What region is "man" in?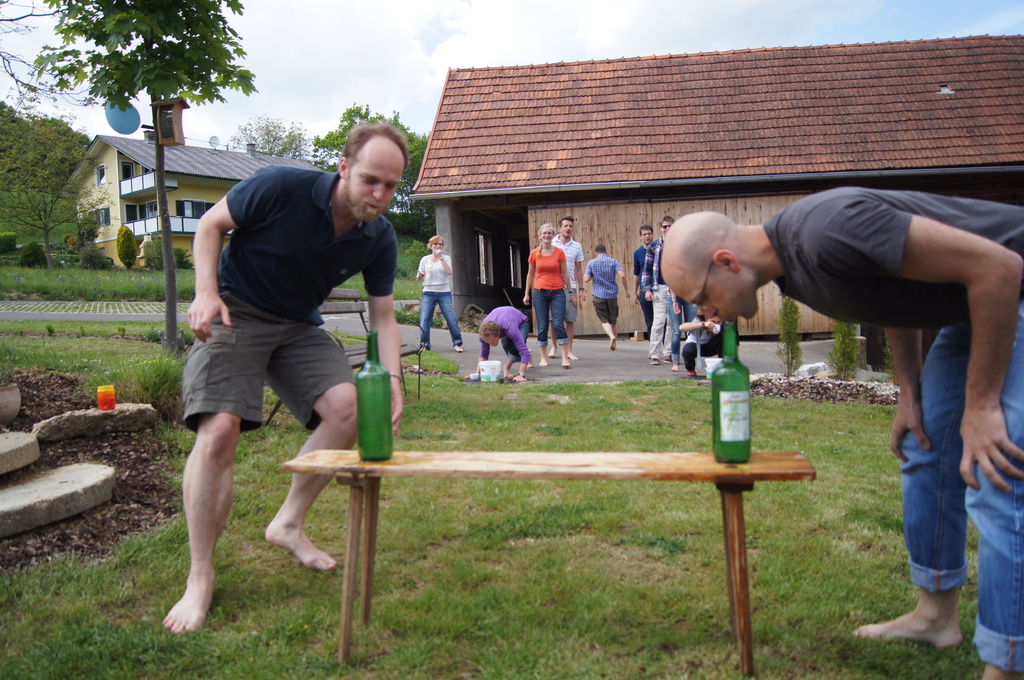
[x1=630, y1=224, x2=669, y2=342].
